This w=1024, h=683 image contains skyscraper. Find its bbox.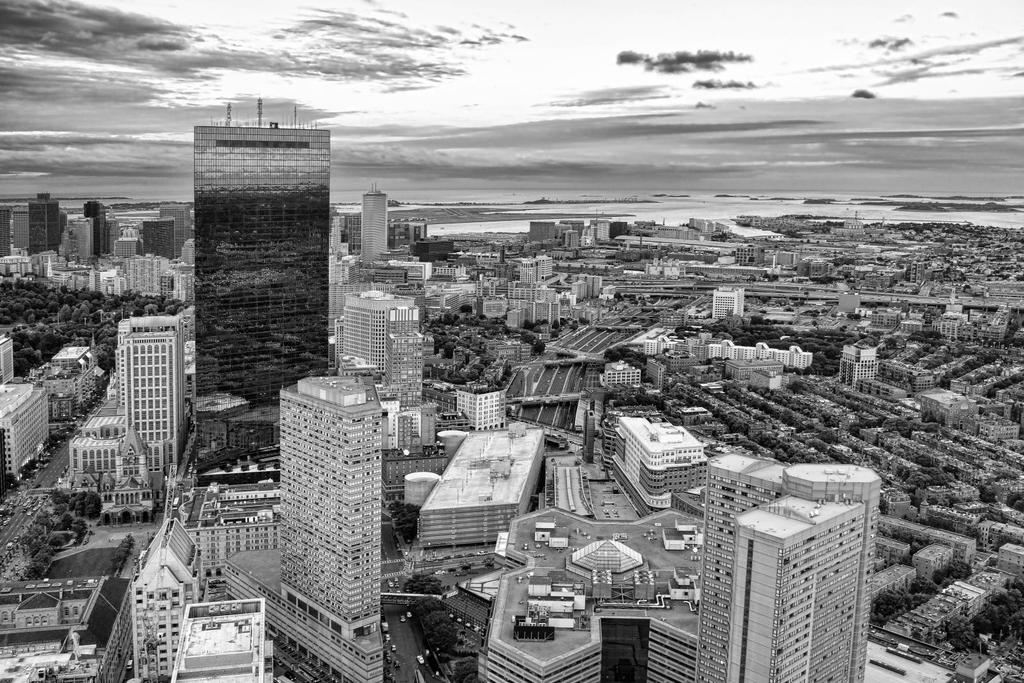
(191, 99, 330, 486).
